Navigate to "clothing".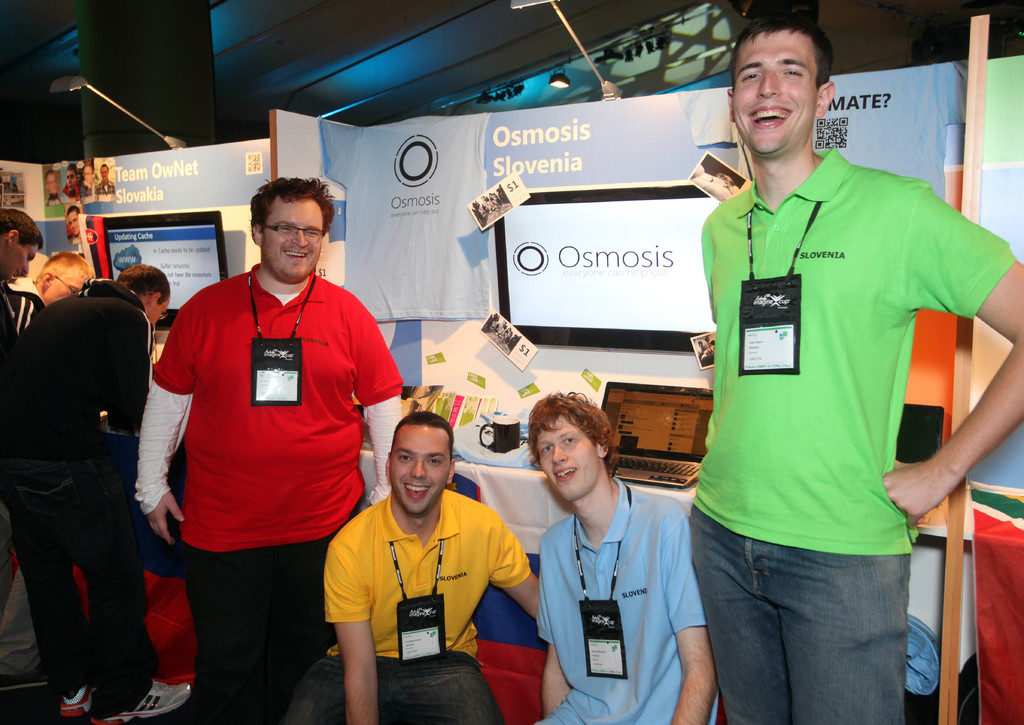
Navigation target: x1=98, y1=183, x2=114, y2=193.
